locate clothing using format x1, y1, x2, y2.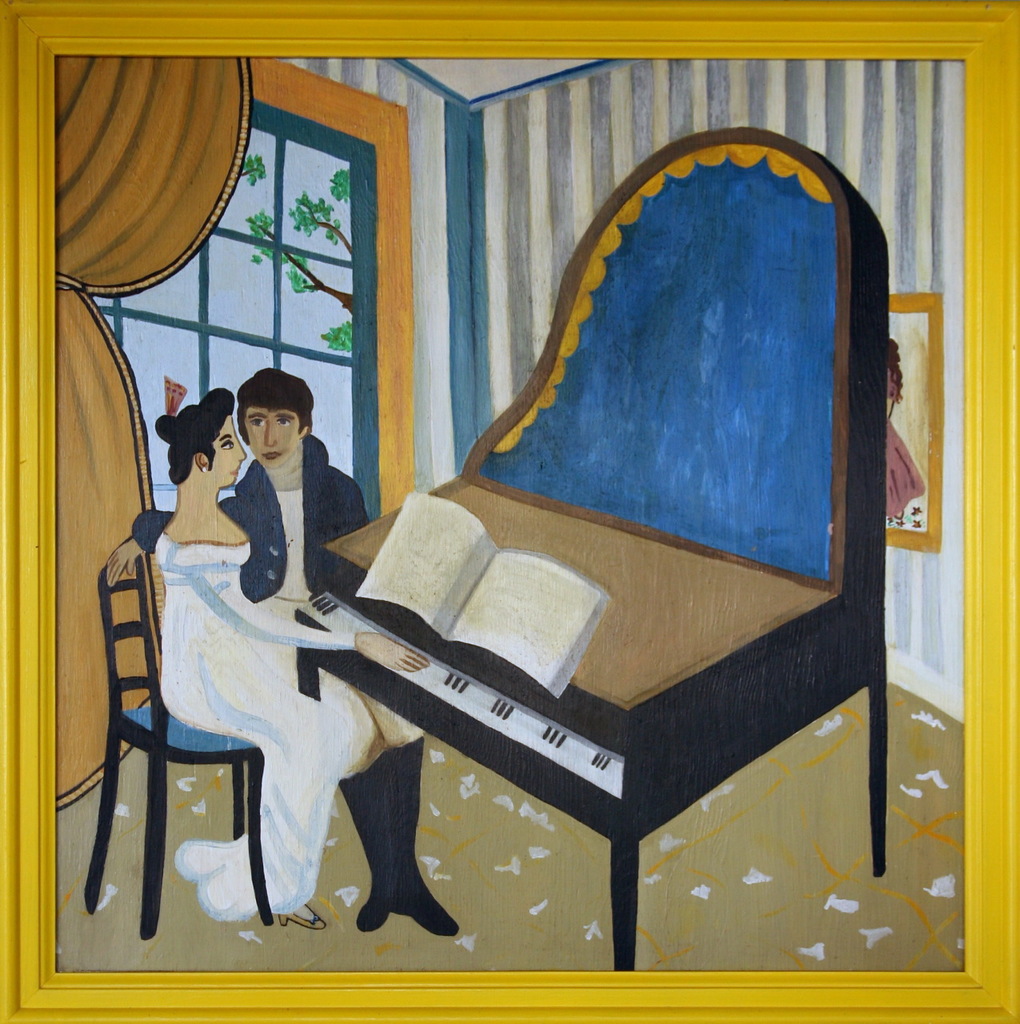
134, 427, 428, 858.
